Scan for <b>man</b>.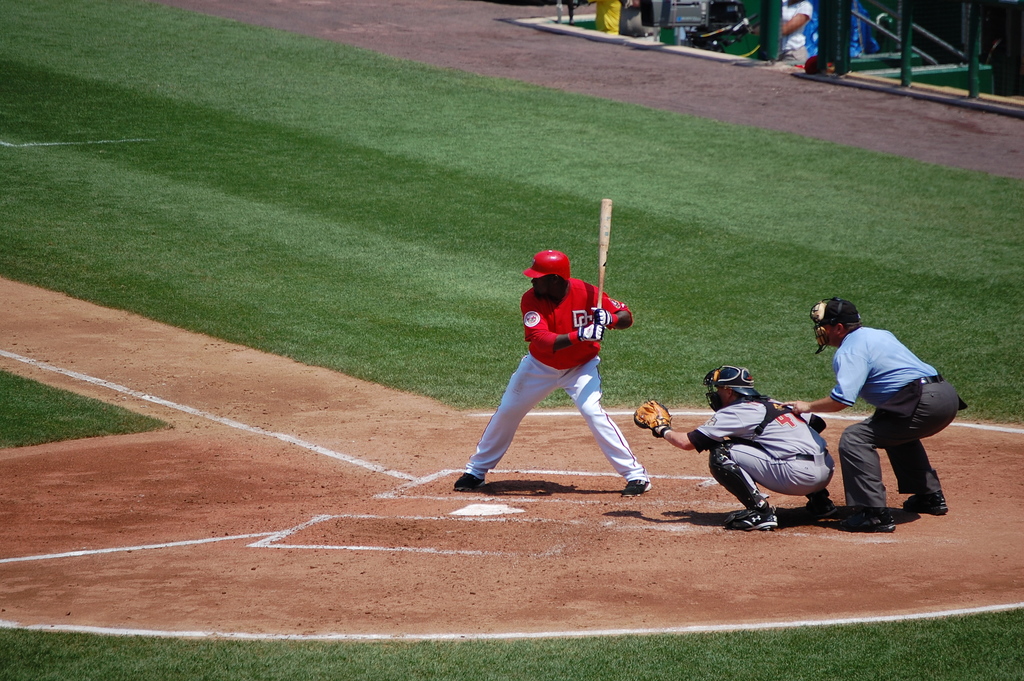
Scan result: [x1=634, y1=359, x2=842, y2=530].
